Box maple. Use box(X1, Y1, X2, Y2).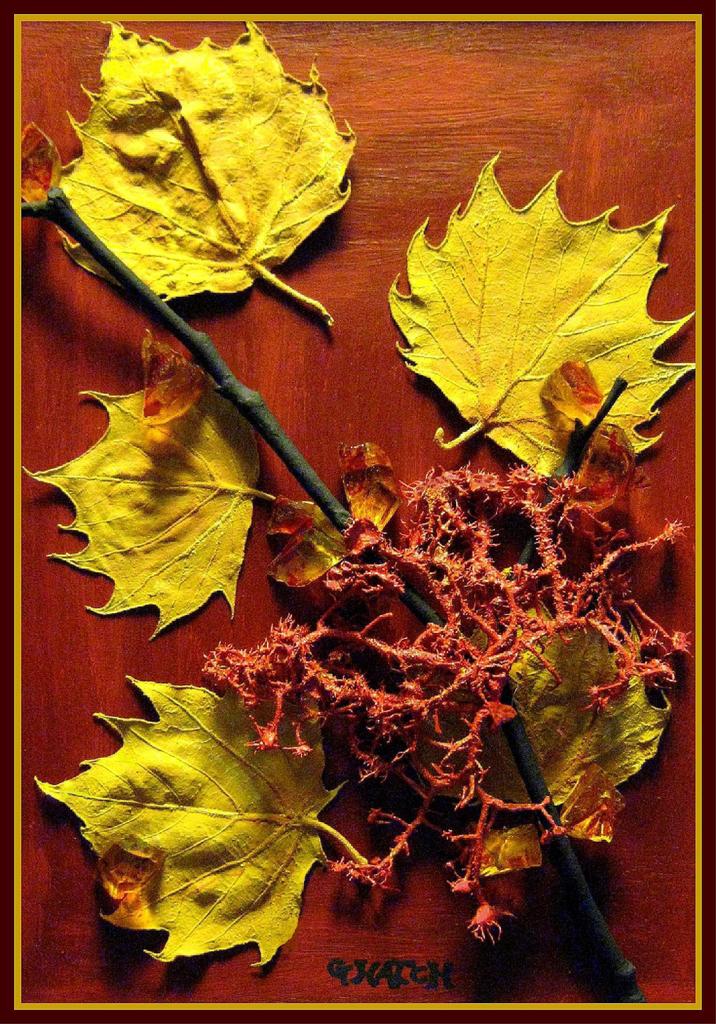
box(38, 22, 359, 340).
